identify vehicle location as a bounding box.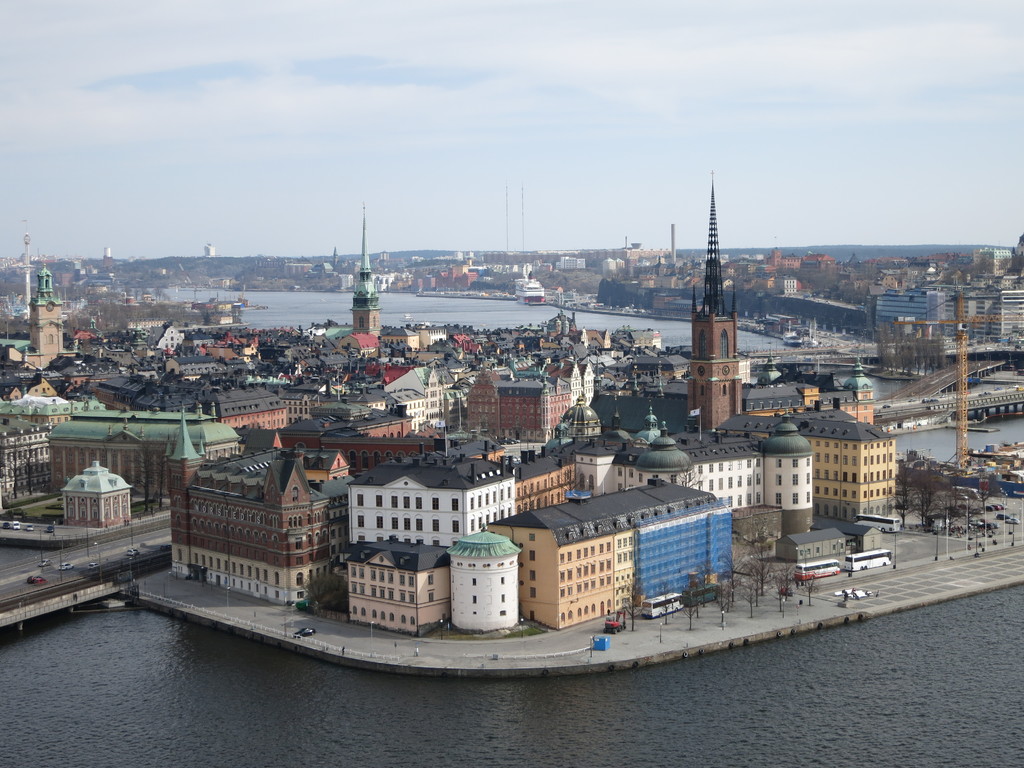
[605, 609, 630, 636].
